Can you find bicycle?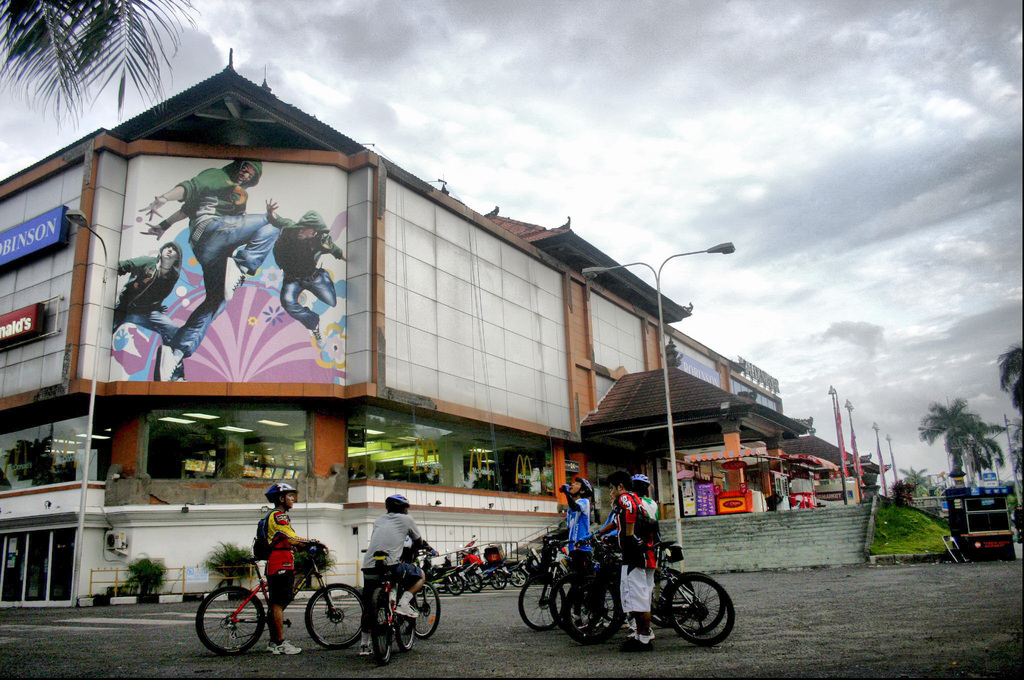
Yes, bounding box: 195, 540, 368, 655.
